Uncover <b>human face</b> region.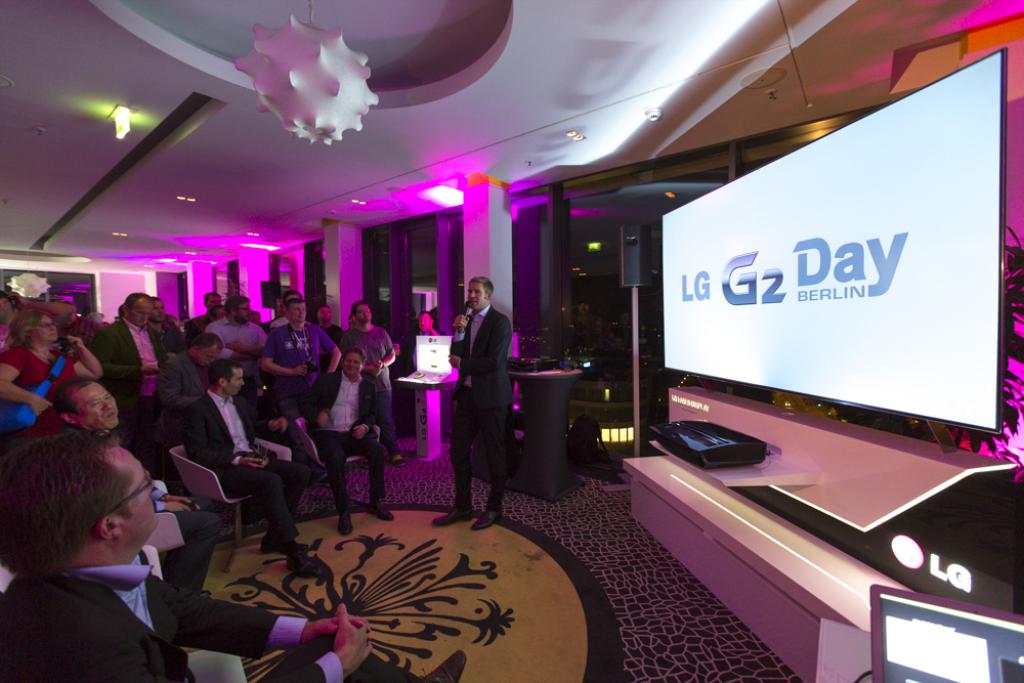
Uncovered: crop(228, 368, 246, 395).
